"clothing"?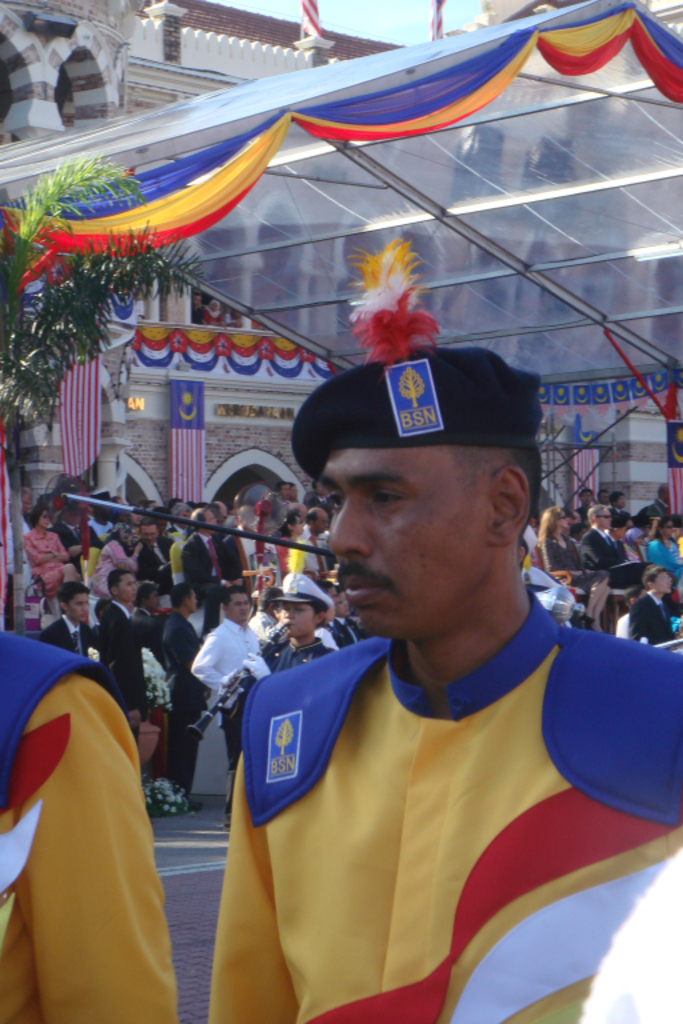
<box>124,601,159,712</box>
